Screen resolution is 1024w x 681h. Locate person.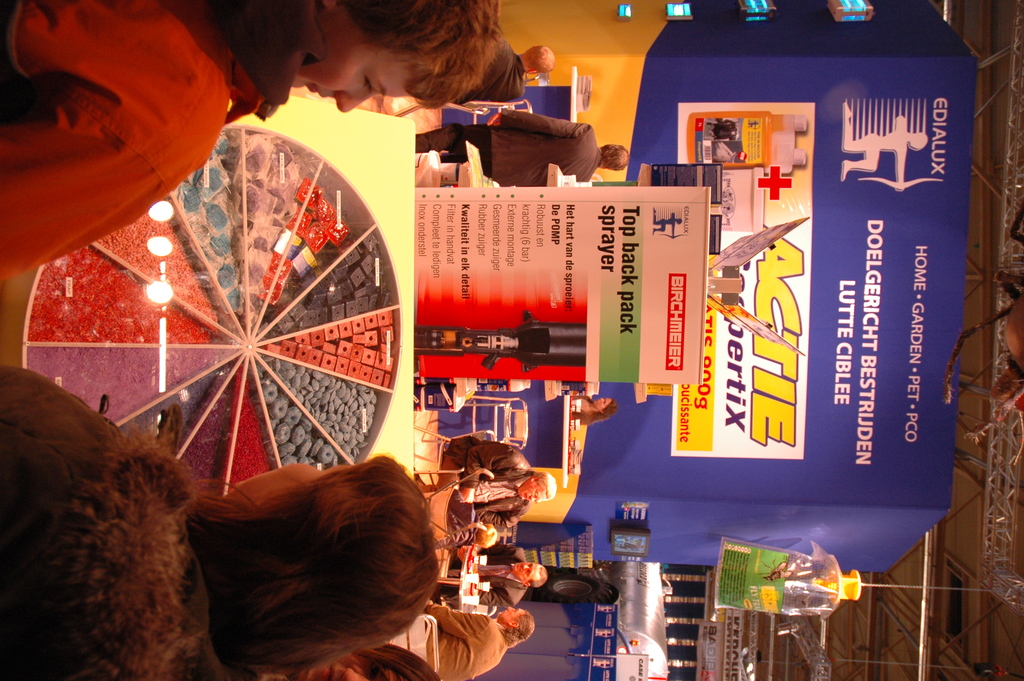
l=417, t=106, r=632, b=185.
